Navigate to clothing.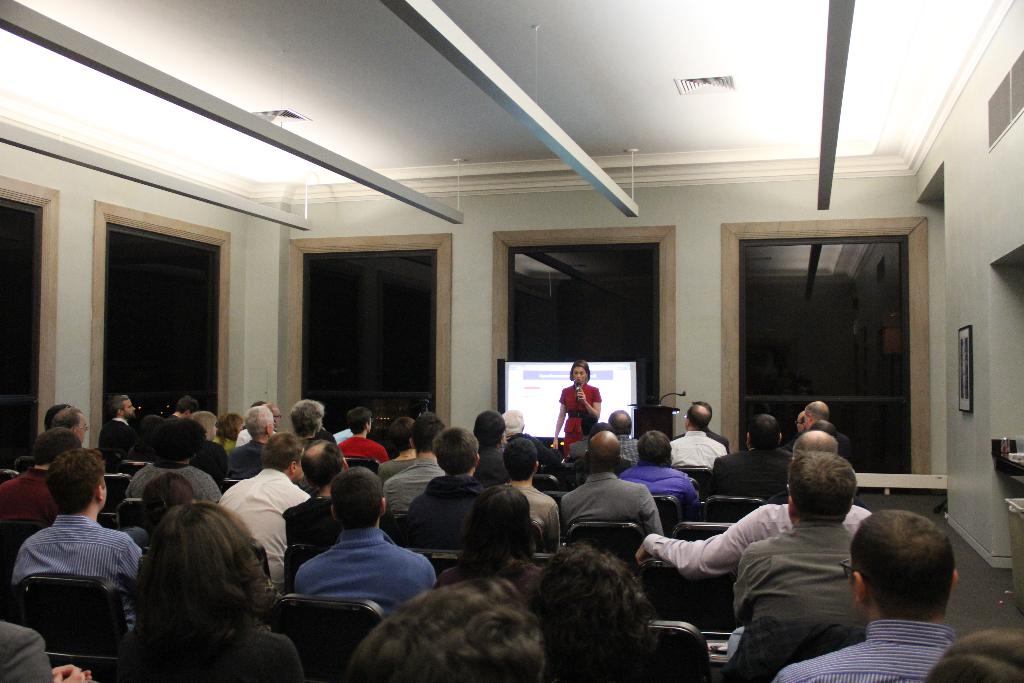
Navigation target: <region>130, 458, 225, 498</region>.
